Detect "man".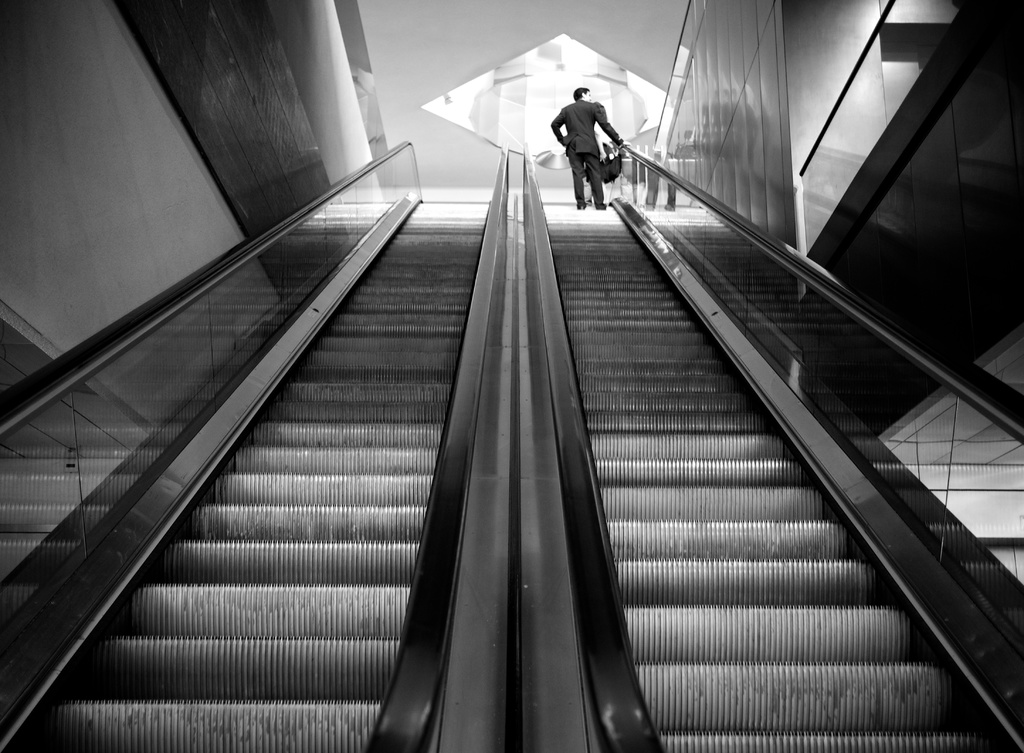
Detected at [548, 74, 627, 198].
